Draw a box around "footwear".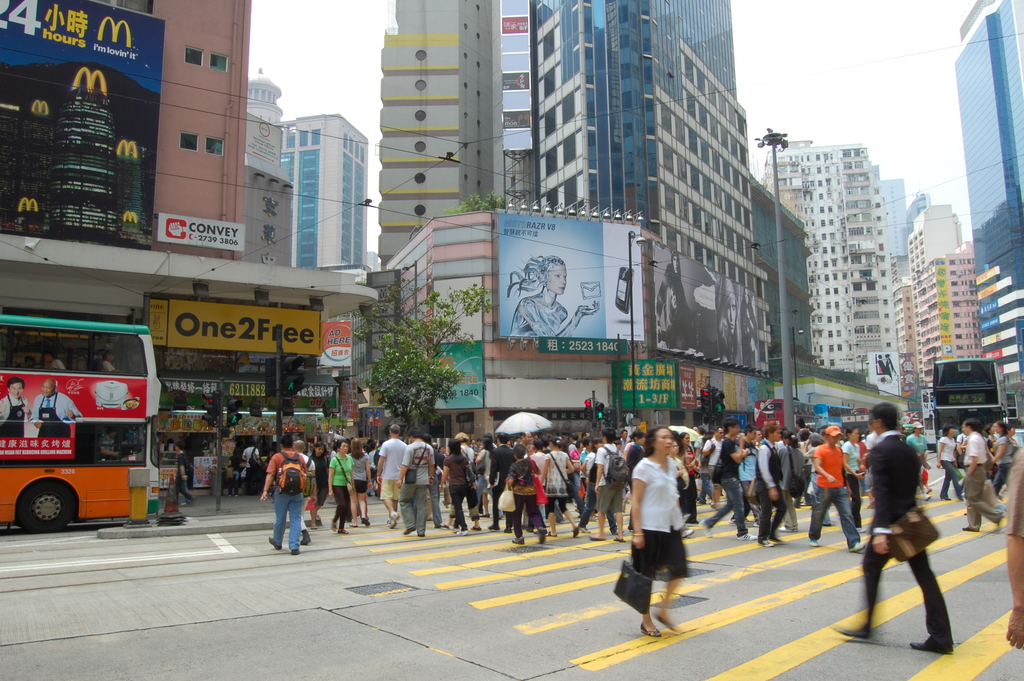
box(849, 537, 868, 552).
